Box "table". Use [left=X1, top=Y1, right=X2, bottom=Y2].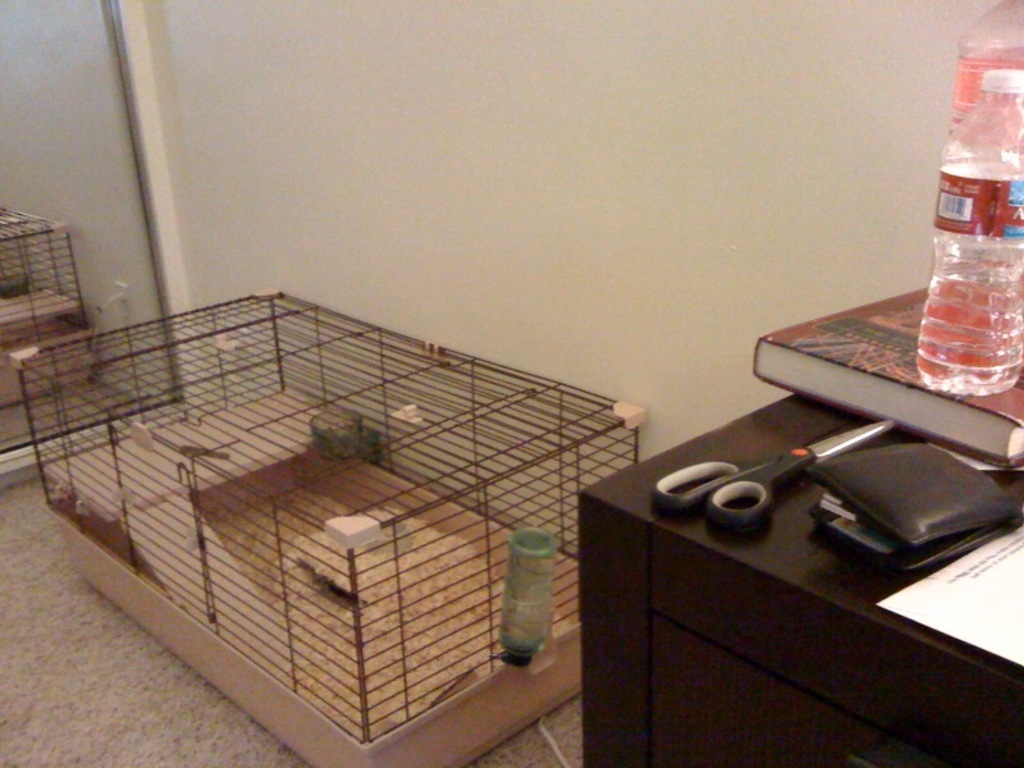
[left=572, top=387, right=1023, bottom=767].
